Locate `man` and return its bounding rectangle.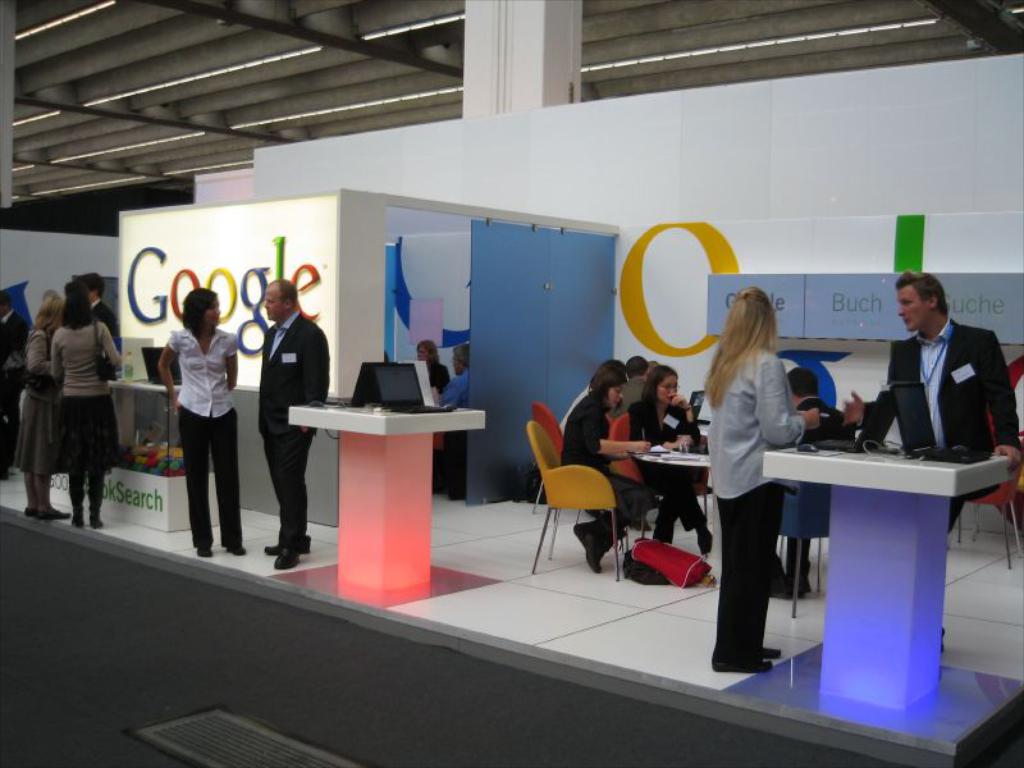
pyautogui.locateOnScreen(84, 271, 120, 349).
